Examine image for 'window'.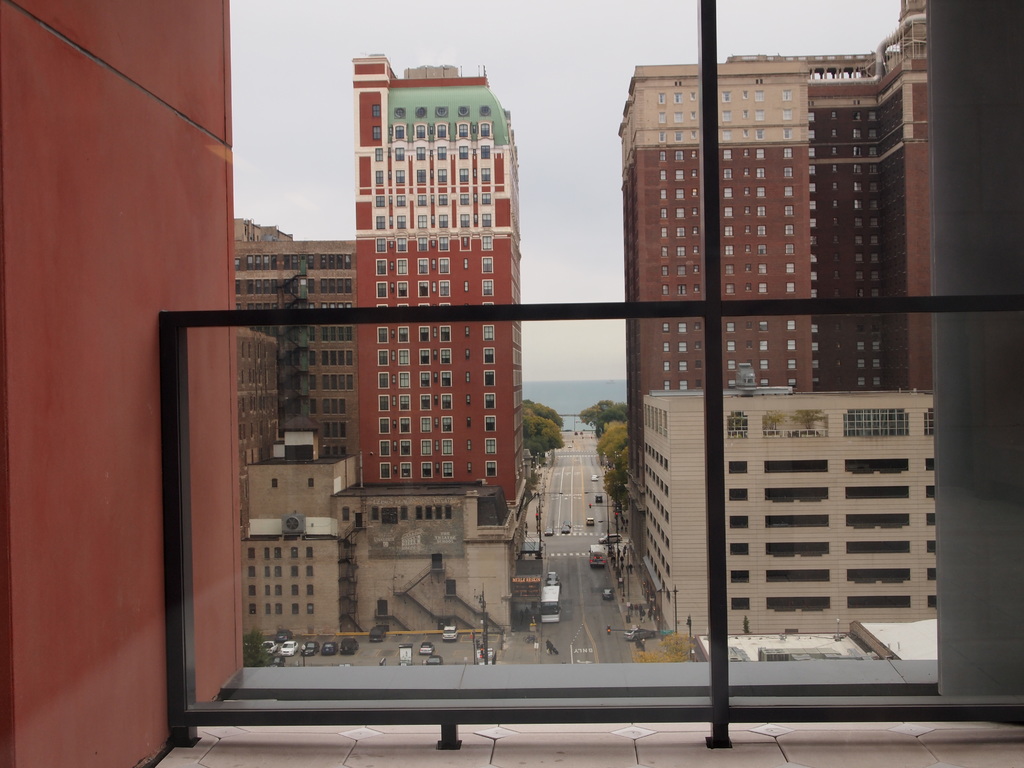
Examination result: bbox(661, 246, 668, 259).
